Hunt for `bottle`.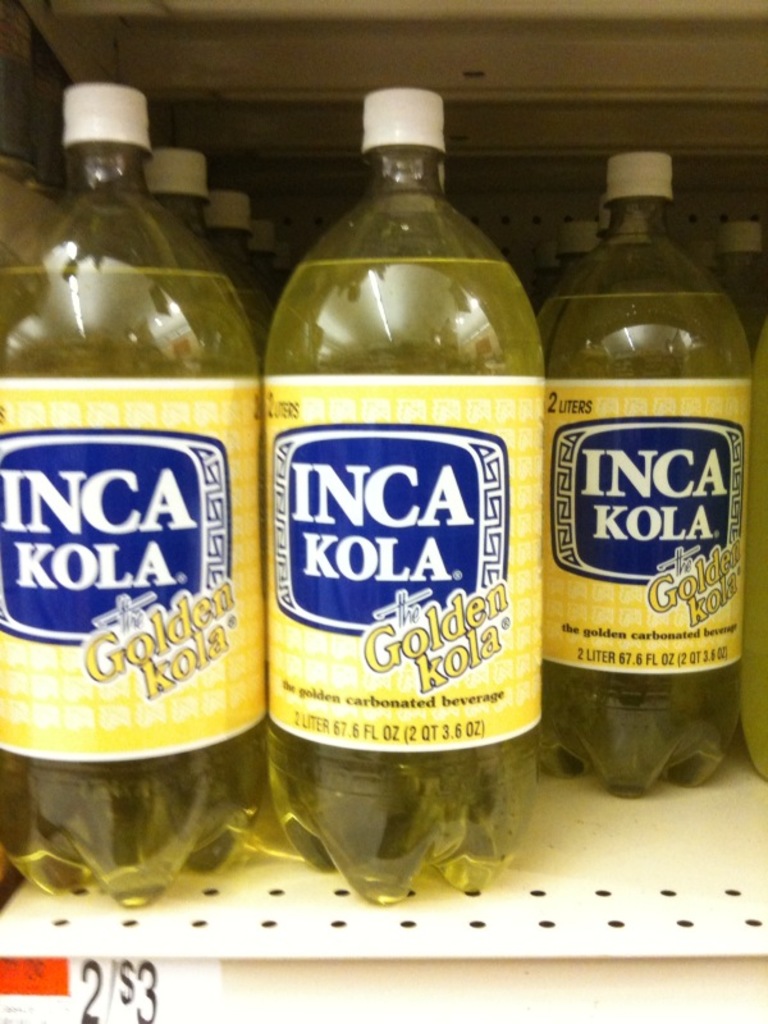
Hunted down at [left=119, top=136, right=200, bottom=293].
